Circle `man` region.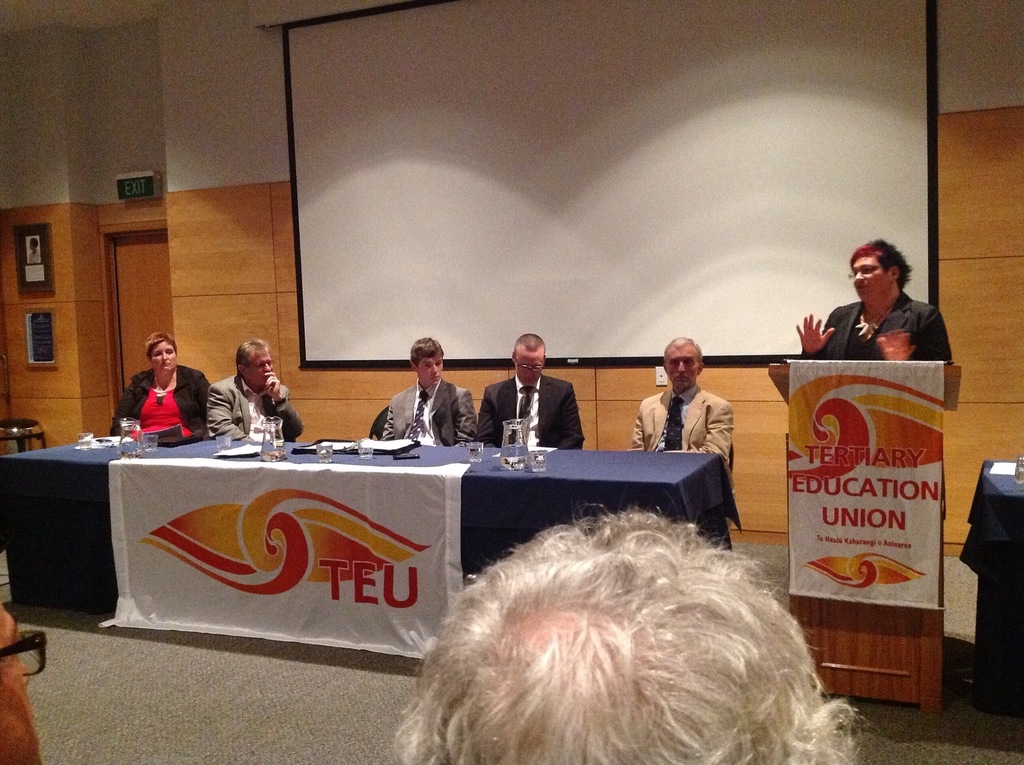
Region: (380,335,473,441).
